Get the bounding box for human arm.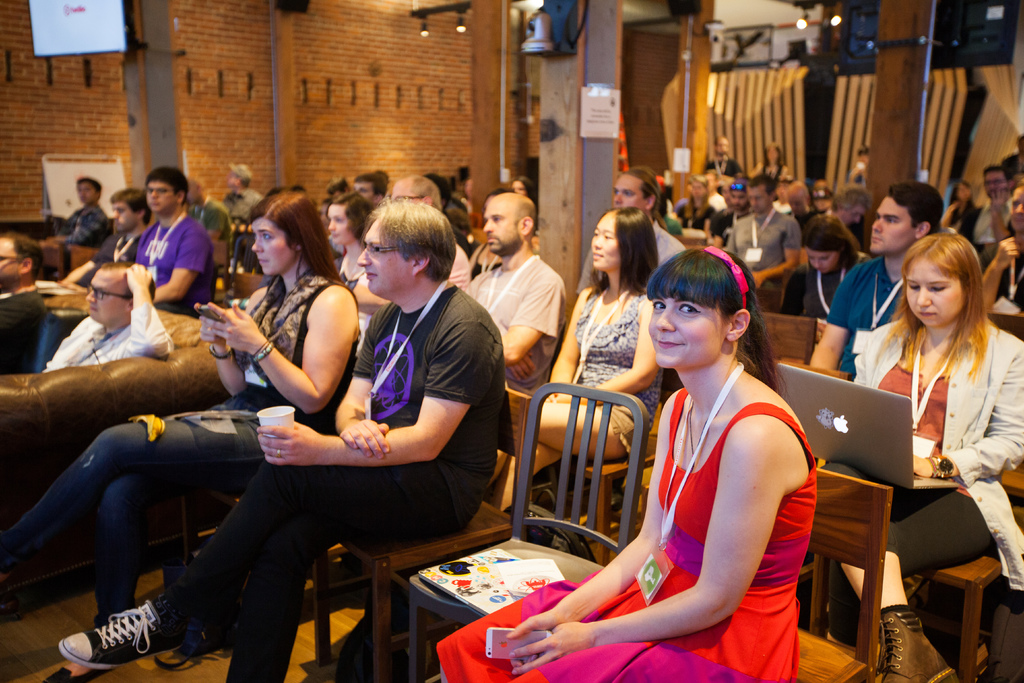
499 284 554 364.
